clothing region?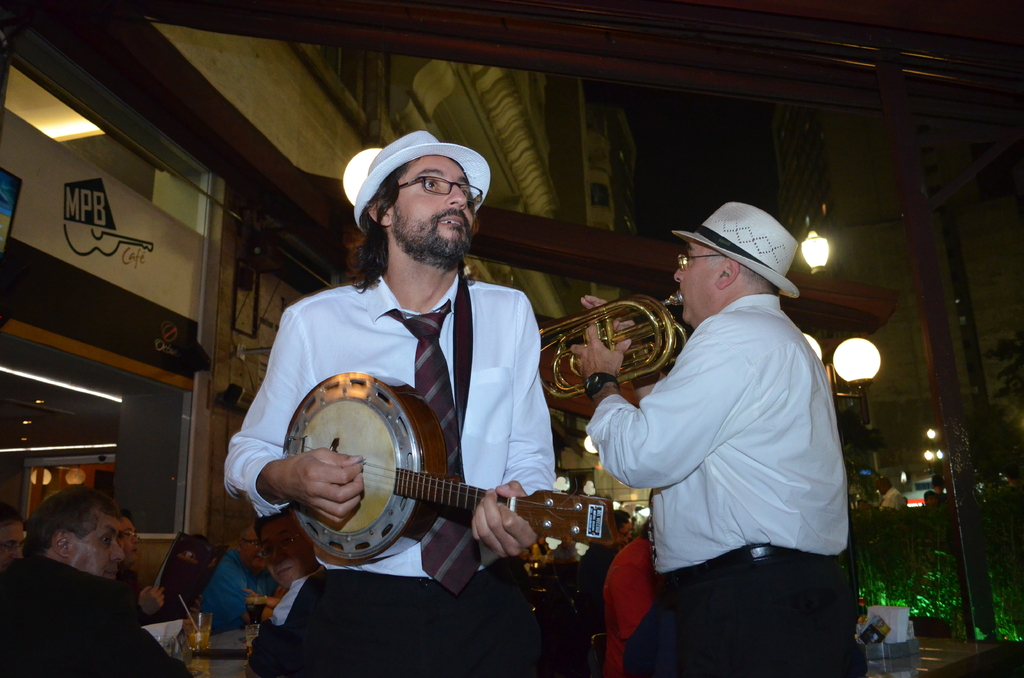
bbox=(192, 557, 297, 633)
